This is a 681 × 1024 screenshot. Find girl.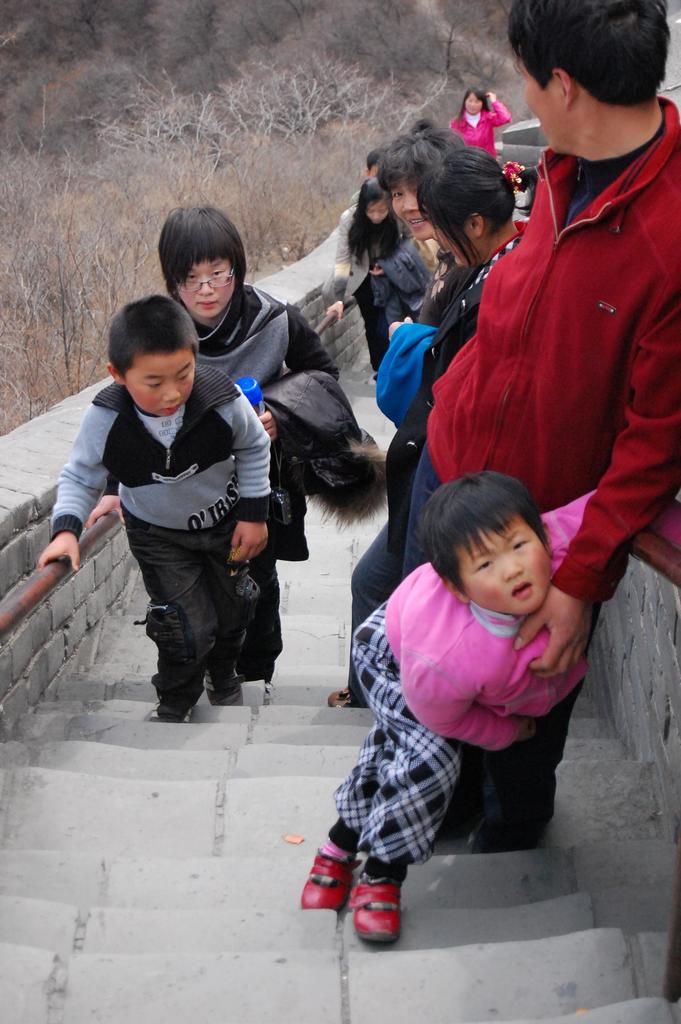
Bounding box: 156:201:360:708.
